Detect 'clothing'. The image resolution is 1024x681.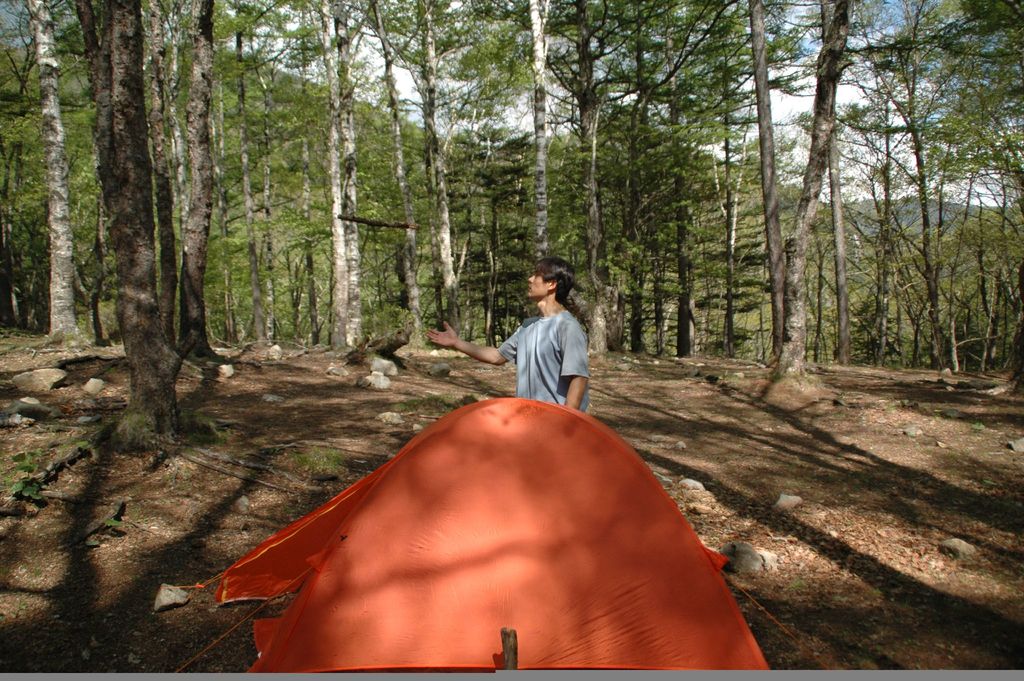
x1=500 y1=282 x2=608 y2=416.
